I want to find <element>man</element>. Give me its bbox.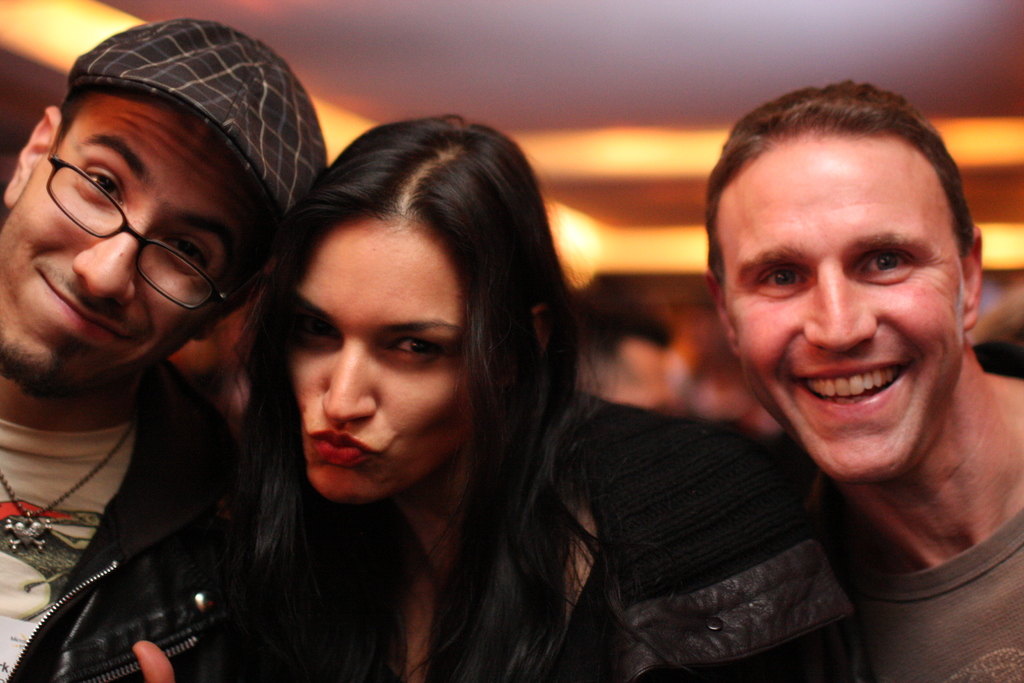
(x1=0, y1=22, x2=317, y2=672).
